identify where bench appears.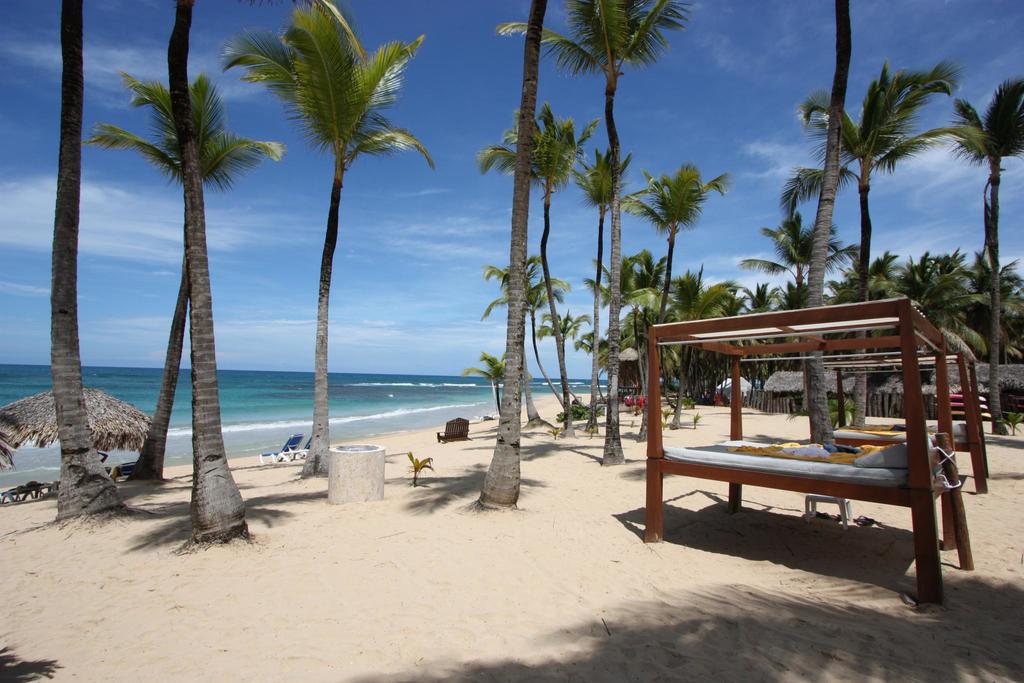
Appears at (left=437, top=415, right=471, bottom=441).
